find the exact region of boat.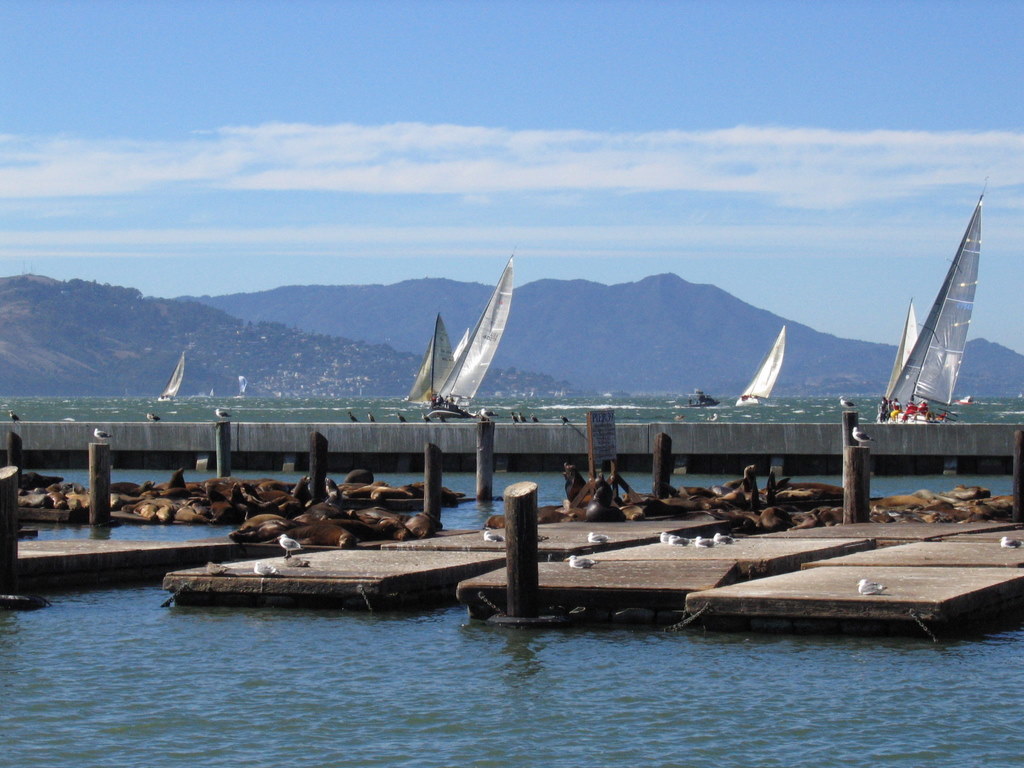
Exact region: bbox(427, 253, 516, 418).
